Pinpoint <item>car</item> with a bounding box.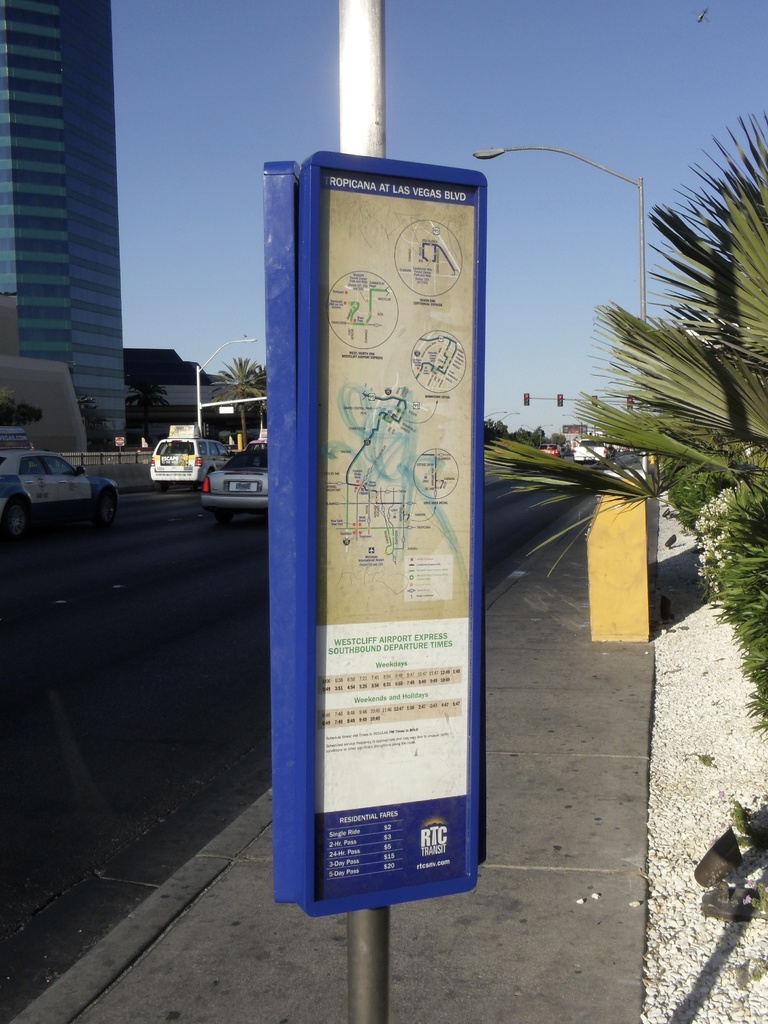
l=199, t=440, r=288, b=526.
